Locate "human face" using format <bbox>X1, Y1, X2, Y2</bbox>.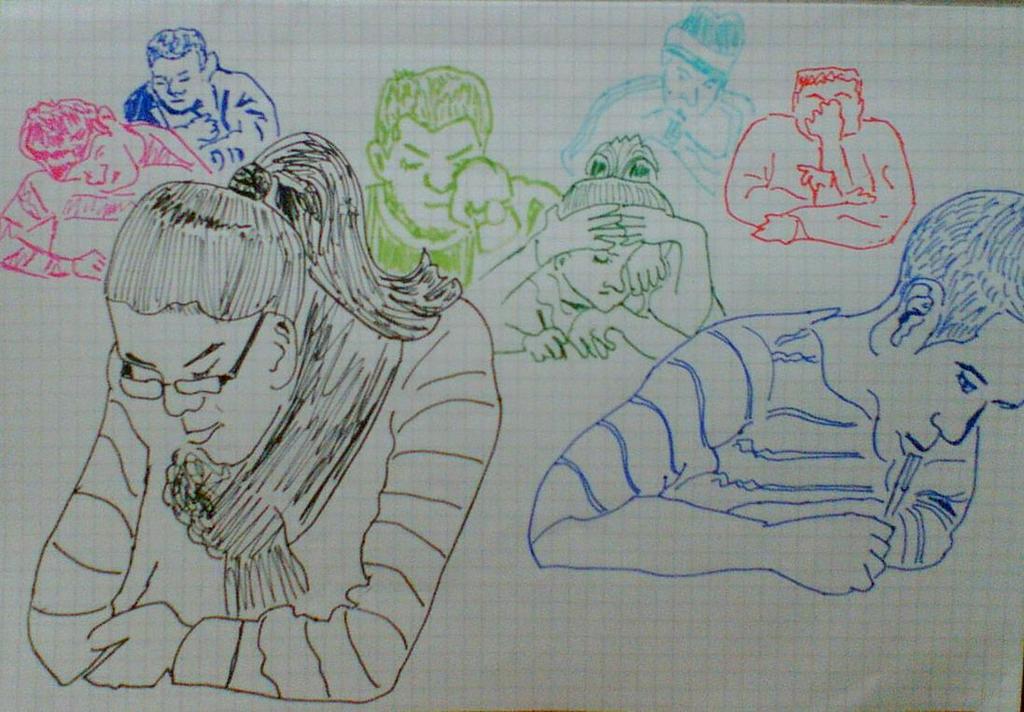
<bbox>664, 53, 710, 120</bbox>.
